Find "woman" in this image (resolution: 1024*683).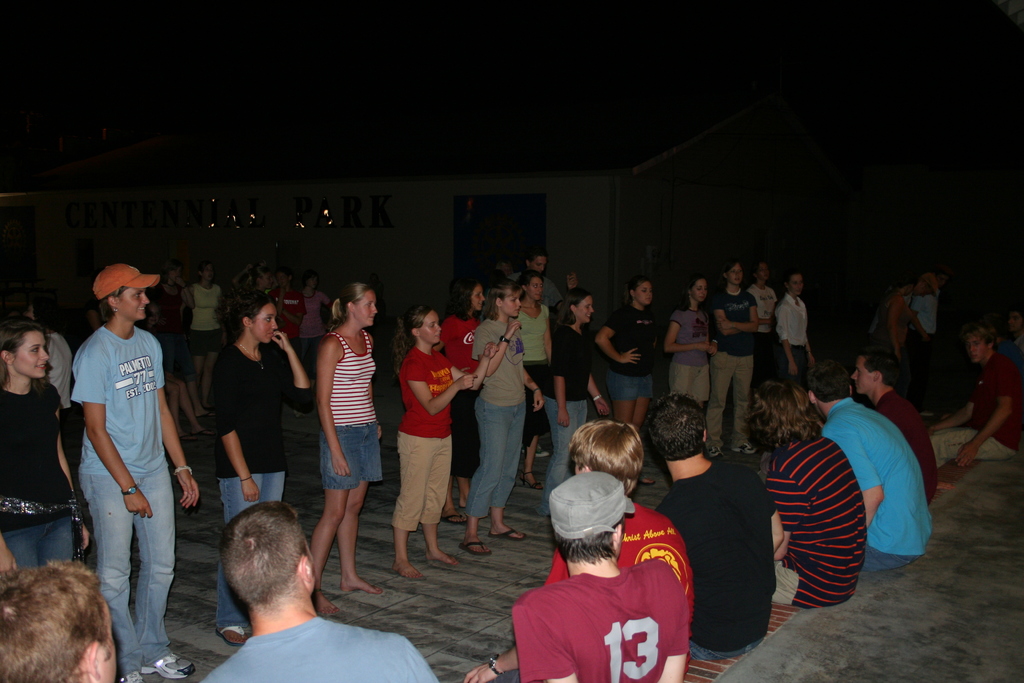
{"x1": 74, "y1": 264, "x2": 199, "y2": 682}.
